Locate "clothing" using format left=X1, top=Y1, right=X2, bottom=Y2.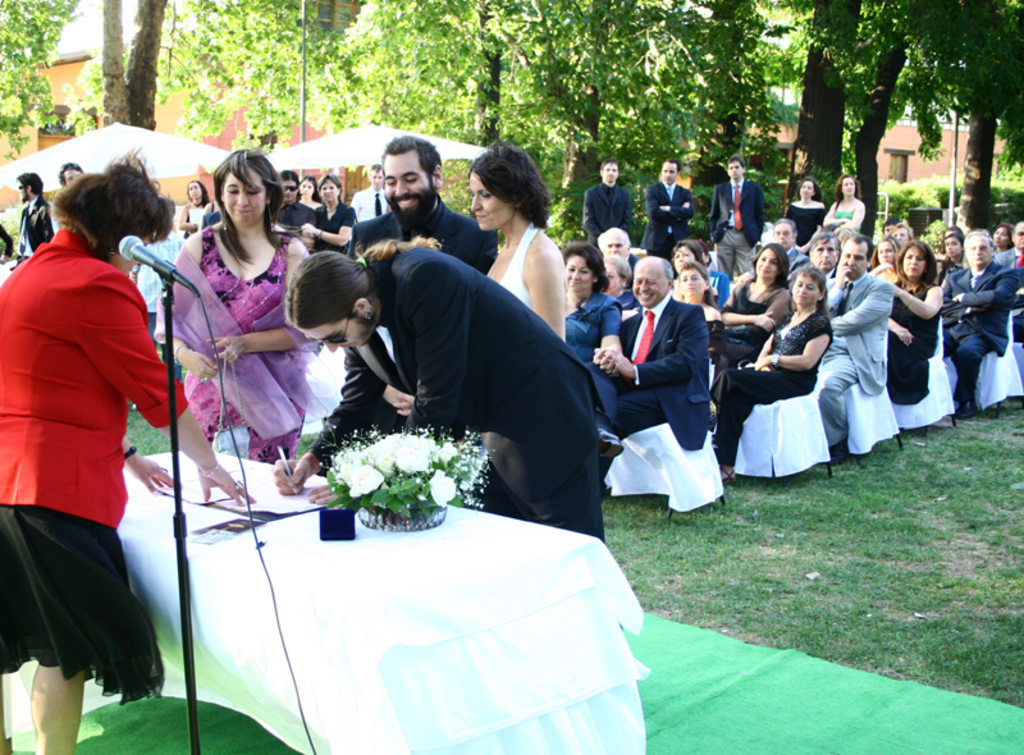
left=14, top=197, right=56, bottom=269.
